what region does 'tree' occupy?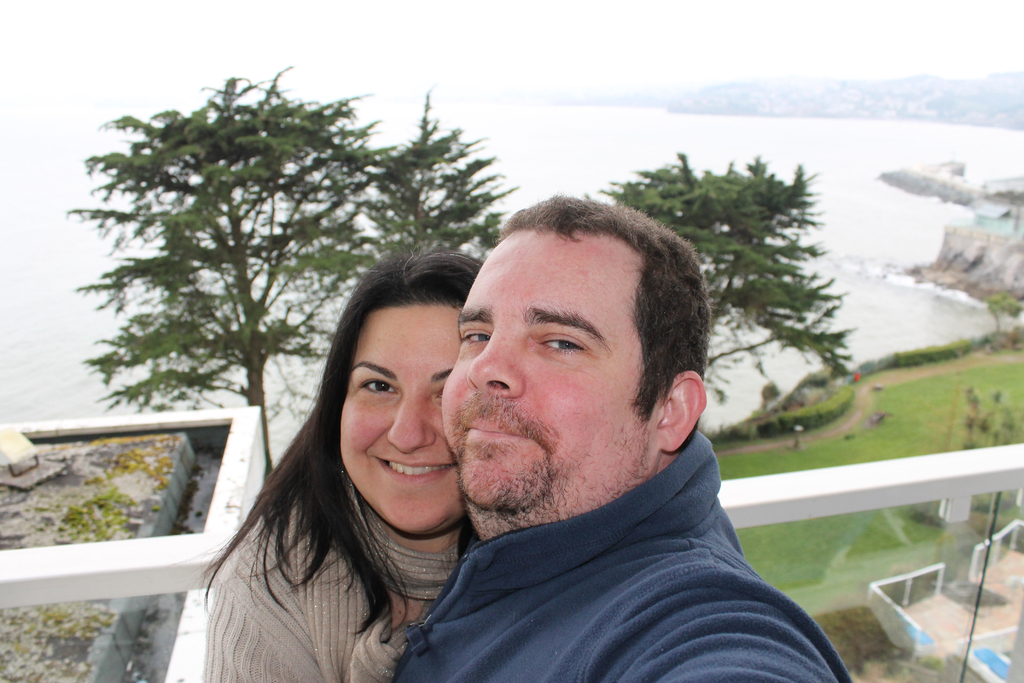
locate(578, 148, 859, 413).
